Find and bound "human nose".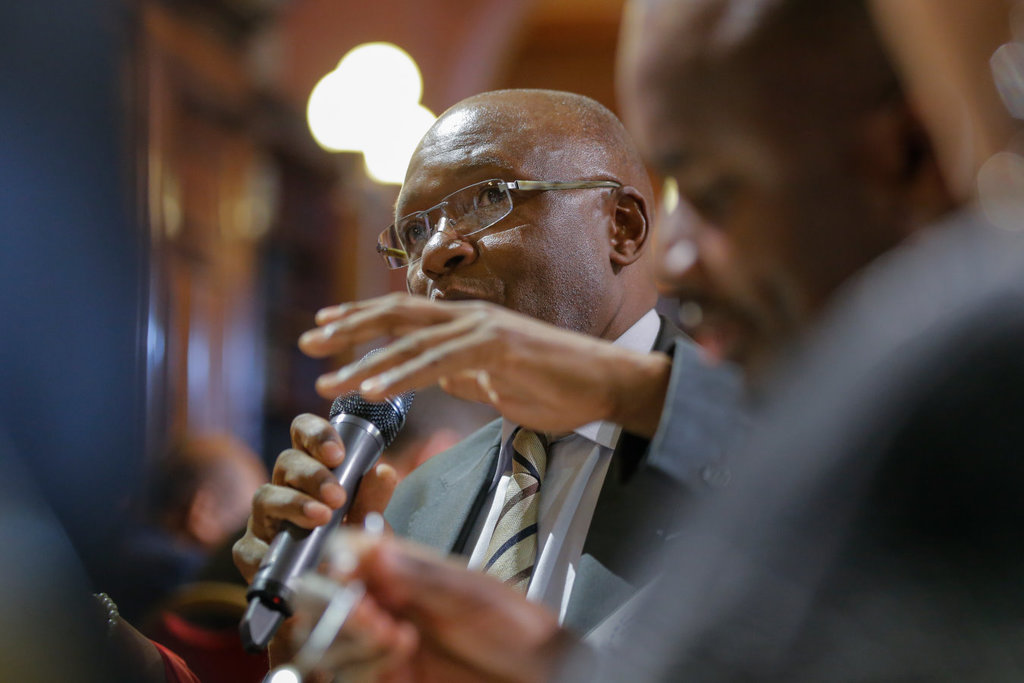
Bound: BBox(419, 212, 477, 278).
